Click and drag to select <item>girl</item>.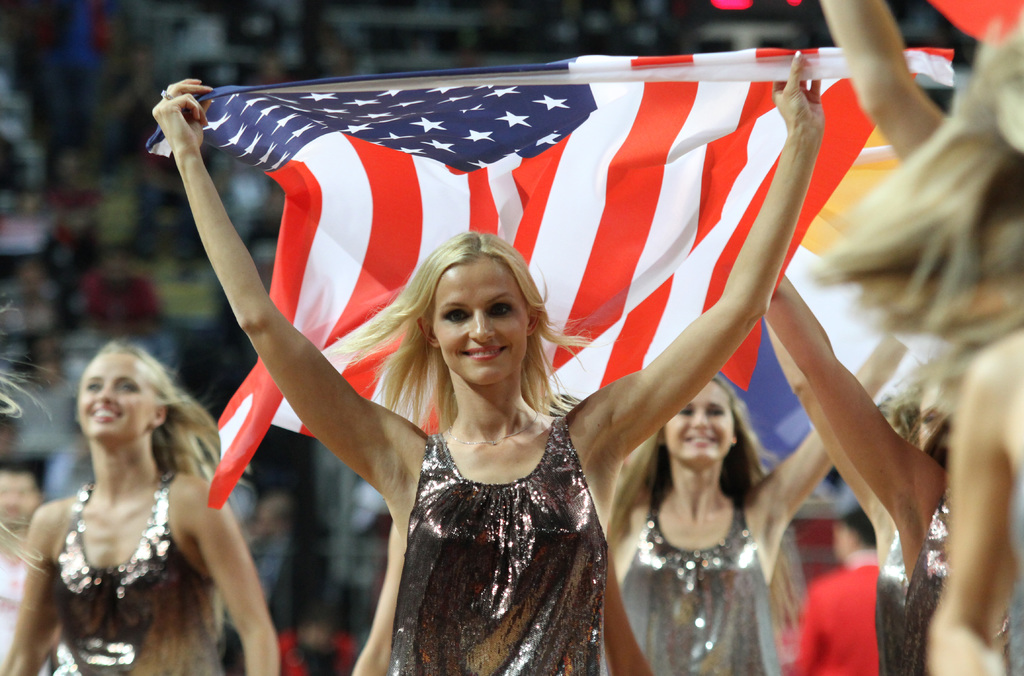
Selection: <region>145, 48, 831, 675</region>.
